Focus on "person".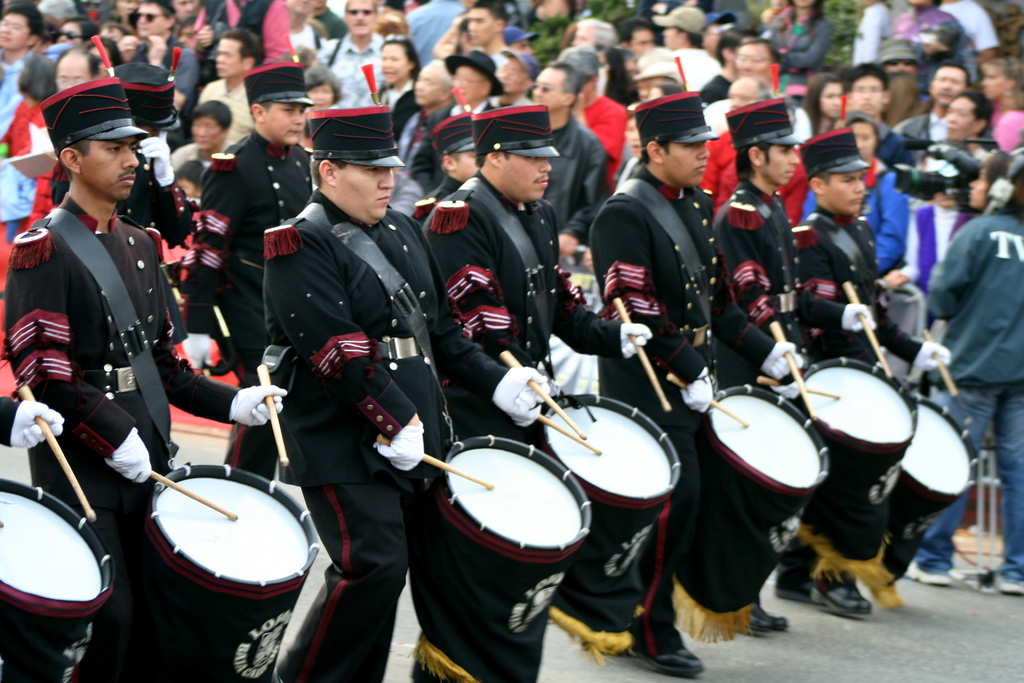
Focused at (328,0,394,101).
